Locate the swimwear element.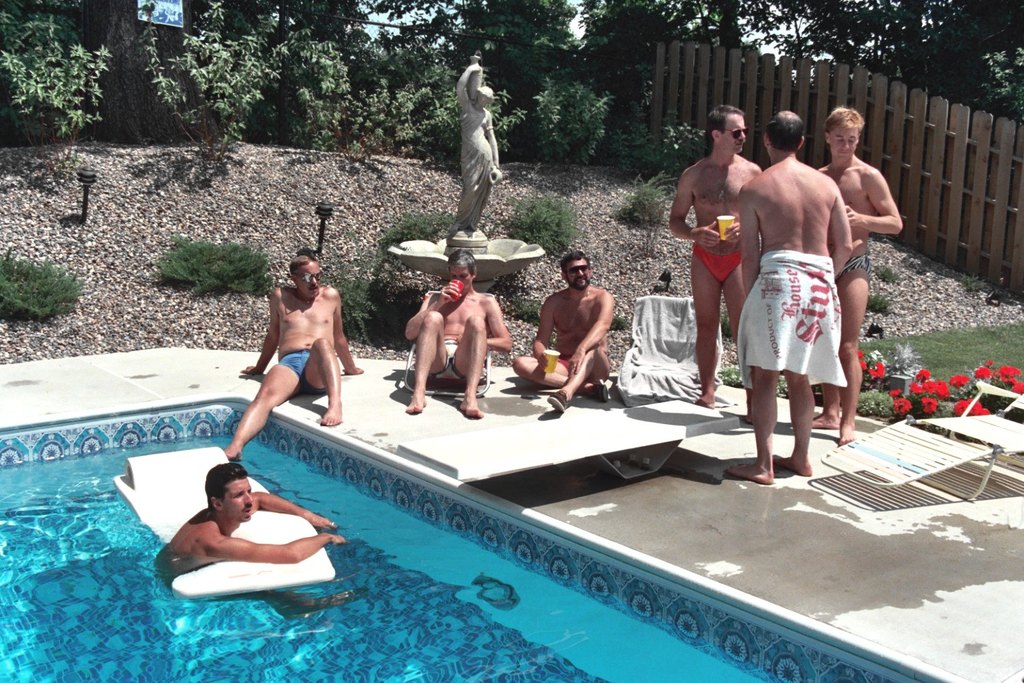
Element bbox: [x1=546, y1=346, x2=596, y2=385].
